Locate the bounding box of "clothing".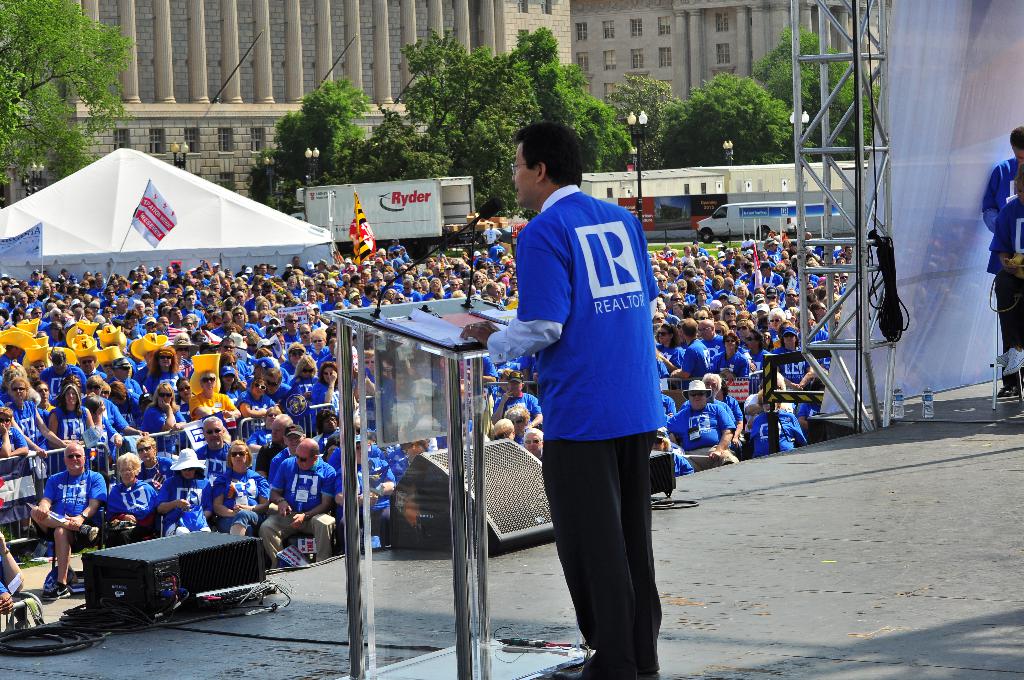
Bounding box: rect(0, 396, 43, 453).
